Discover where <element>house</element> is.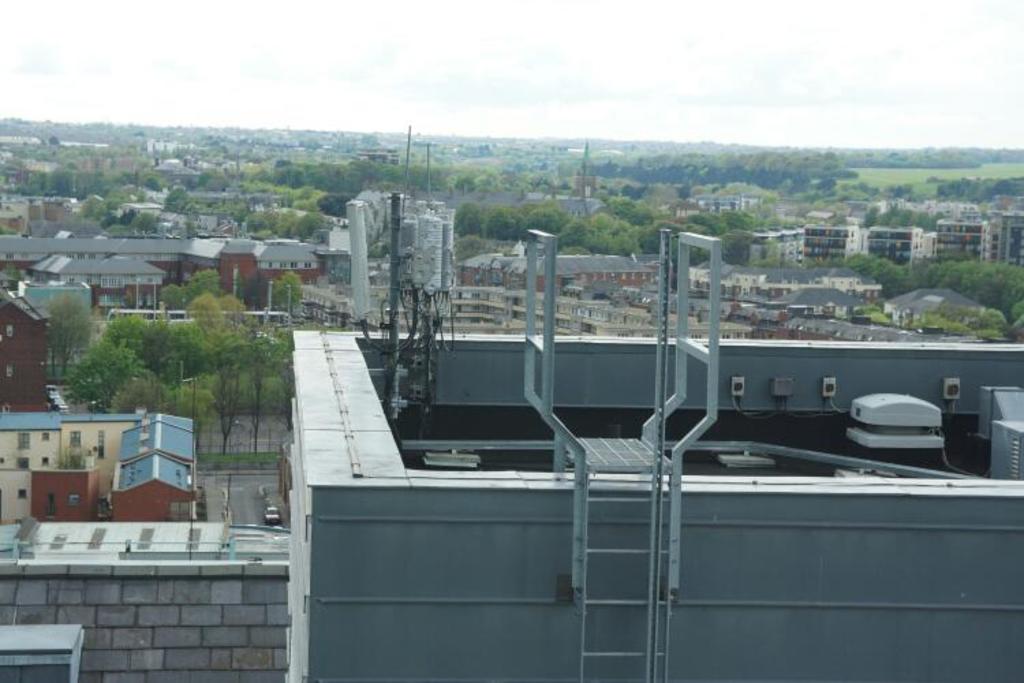
Discovered at [left=800, top=227, right=862, bottom=269].
